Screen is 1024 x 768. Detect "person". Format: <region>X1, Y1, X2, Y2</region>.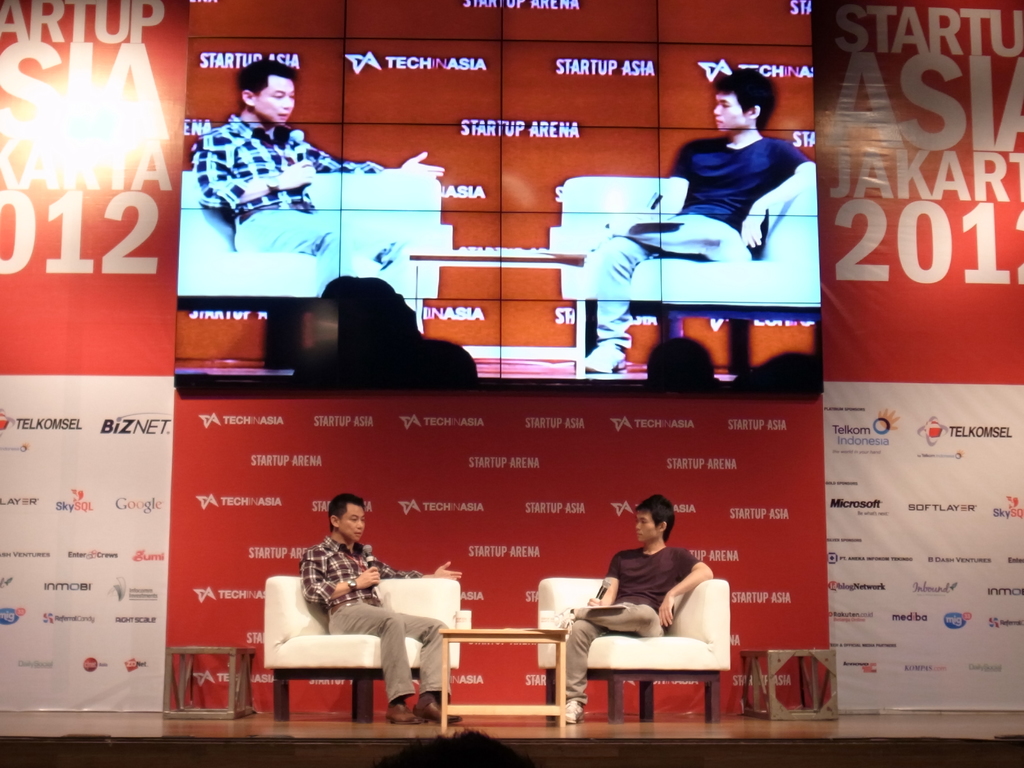
<region>301, 490, 463, 726</region>.
